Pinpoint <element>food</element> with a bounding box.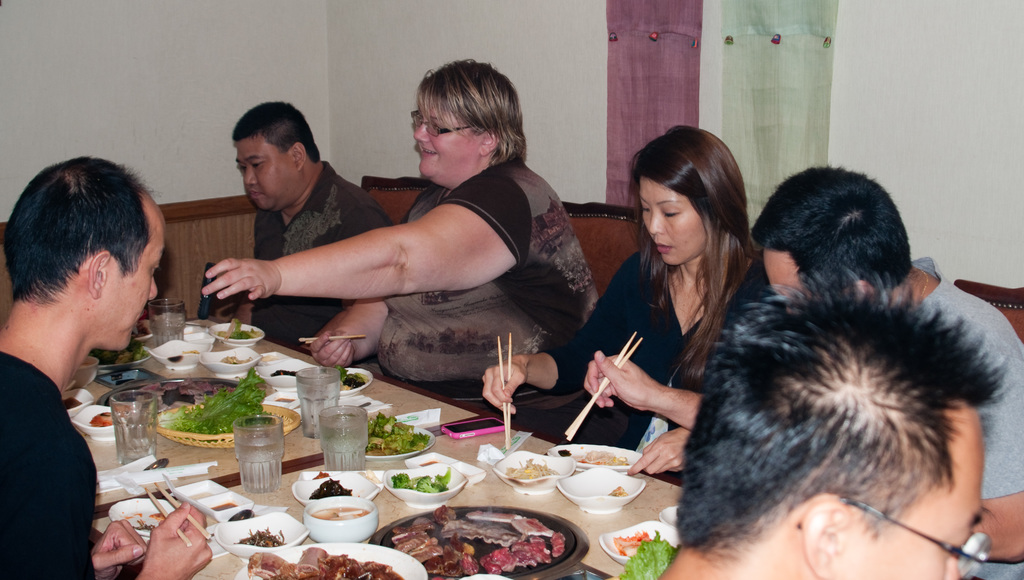
crop(90, 334, 148, 364).
